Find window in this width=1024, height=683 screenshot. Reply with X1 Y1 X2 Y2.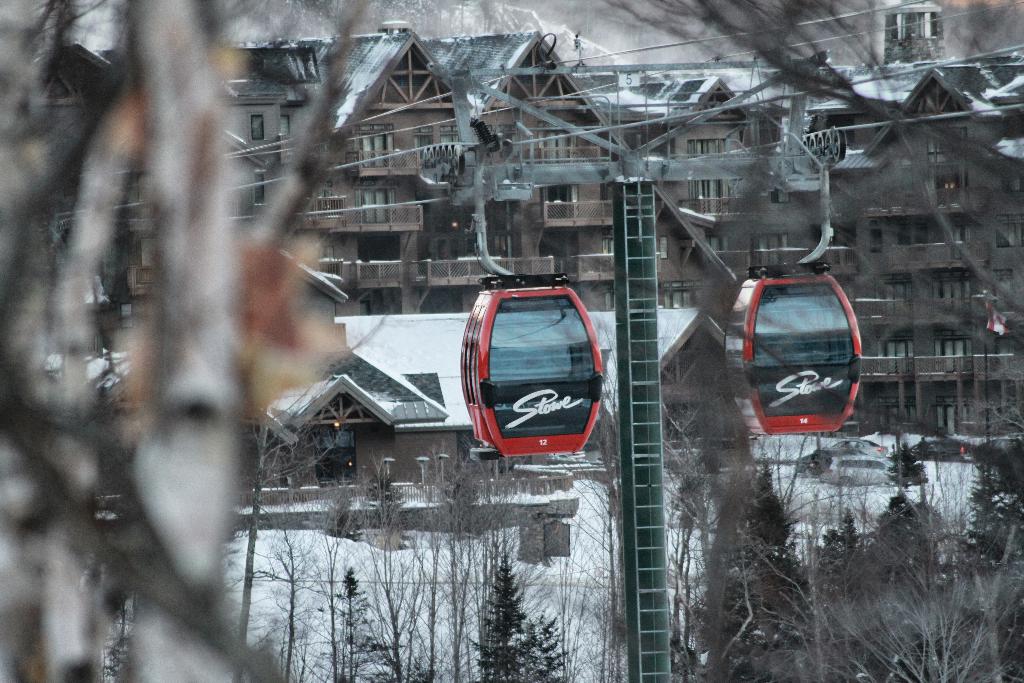
934 338 972 372.
